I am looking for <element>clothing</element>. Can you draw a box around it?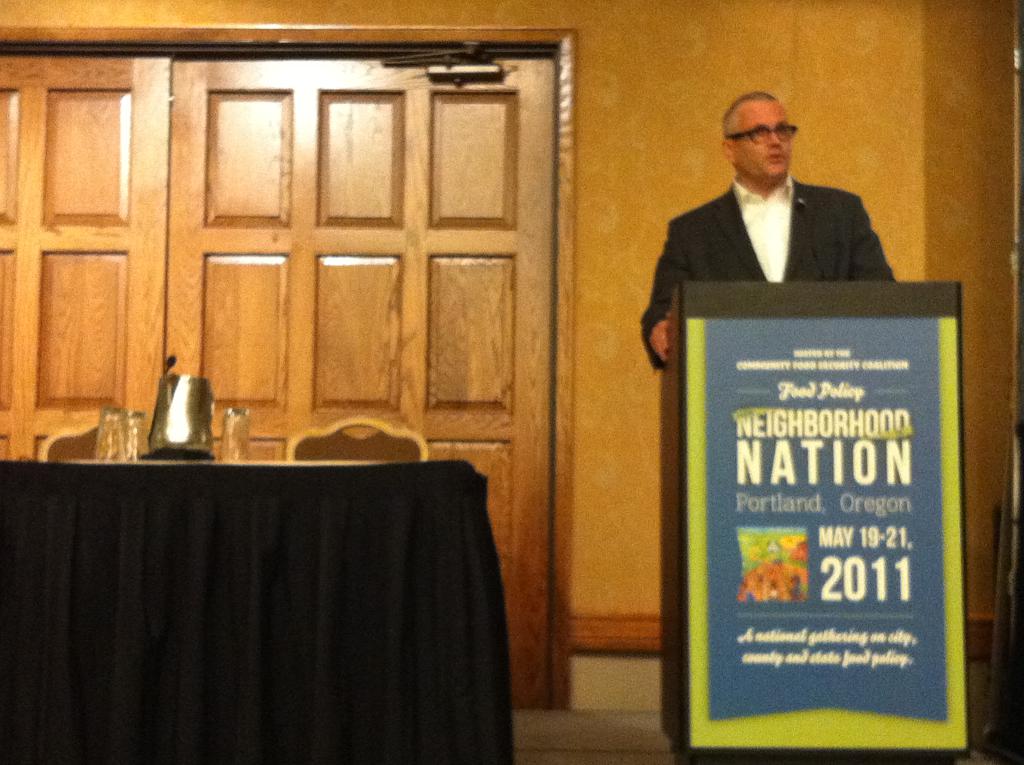
Sure, the bounding box is l=636, t=171, r=895, b=374.
